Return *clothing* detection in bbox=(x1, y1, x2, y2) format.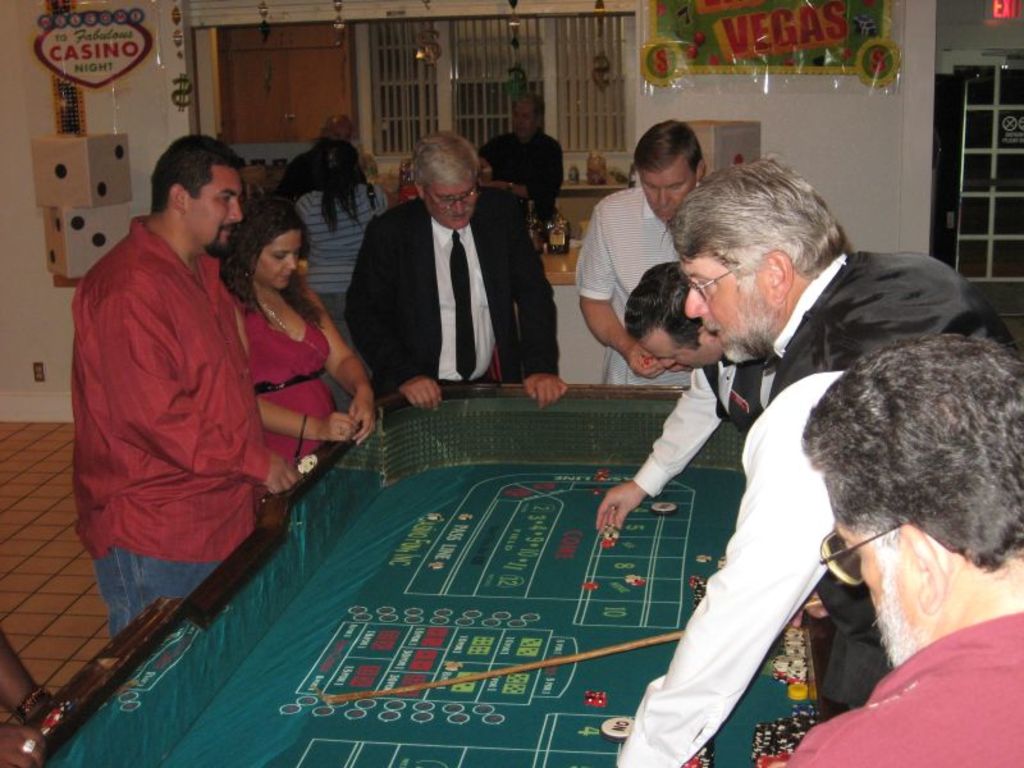
bbox=(571, 183, 695, 393).
